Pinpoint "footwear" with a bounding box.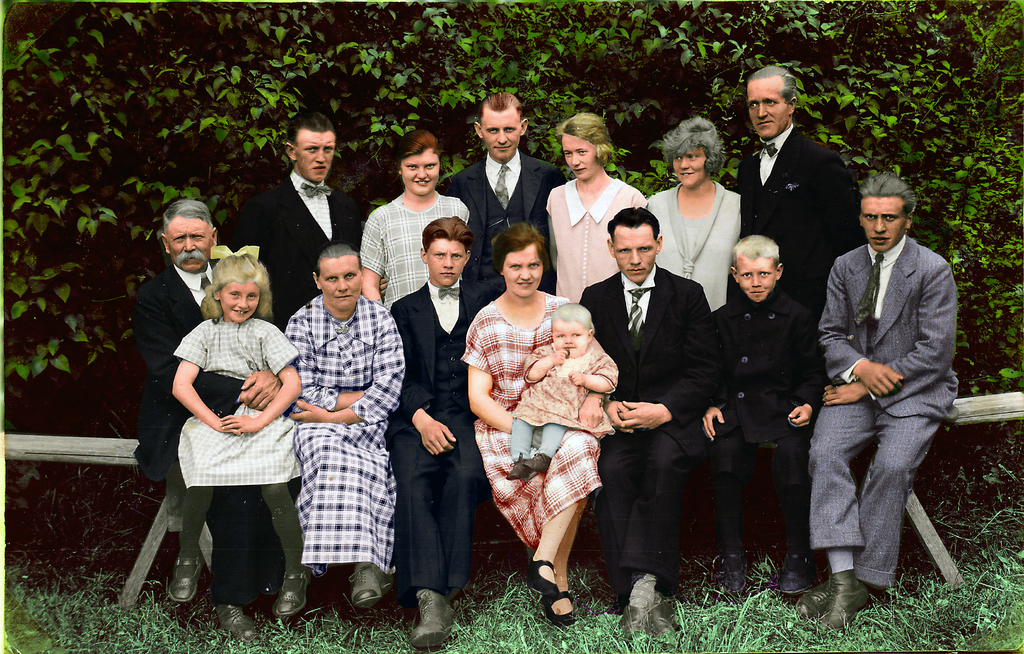
detection(543, 589, 576, 626).
